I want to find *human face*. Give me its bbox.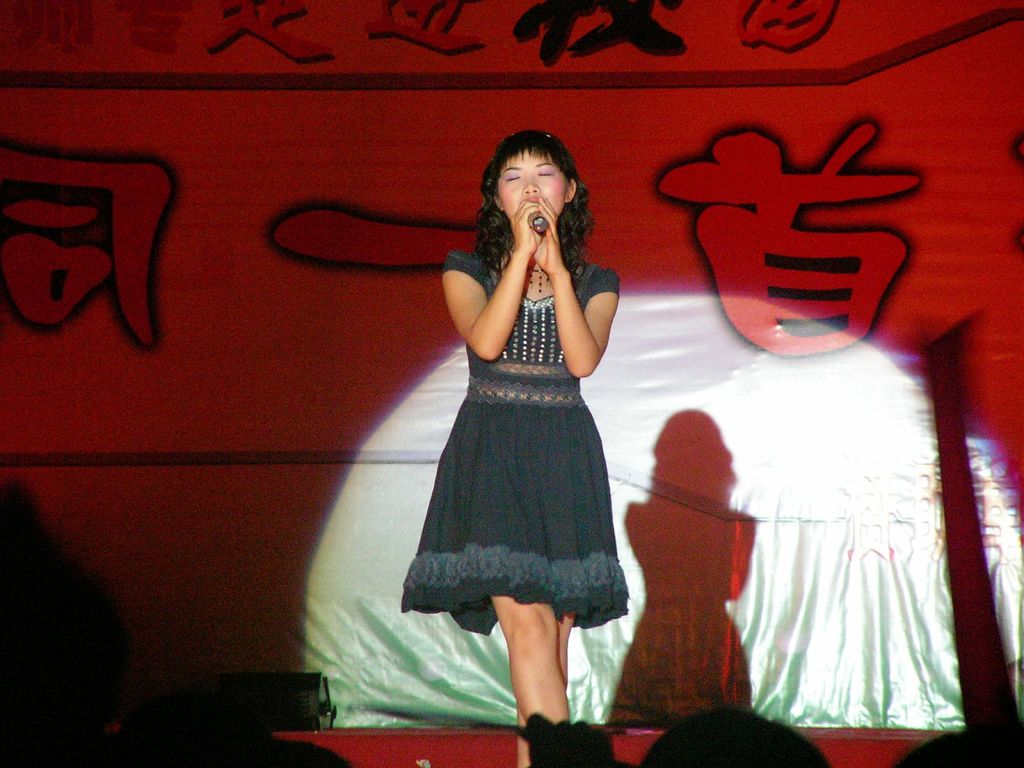
[left=505, top=149, right=563, bottom=220].
